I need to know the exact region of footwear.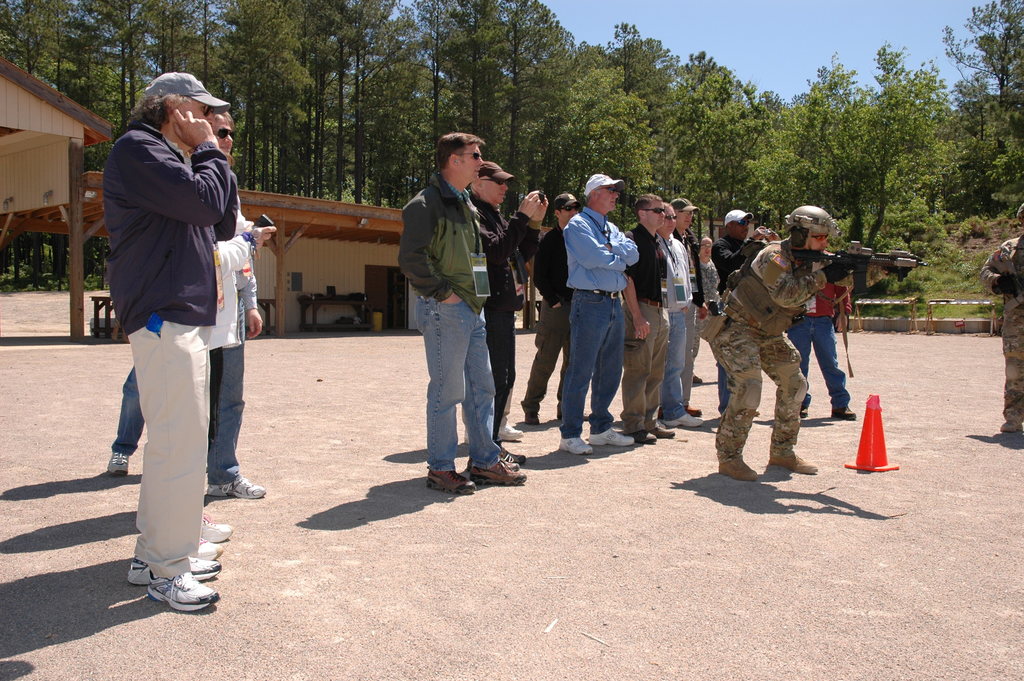
Region: (left=770, top=452, right=819, bottom=474).
